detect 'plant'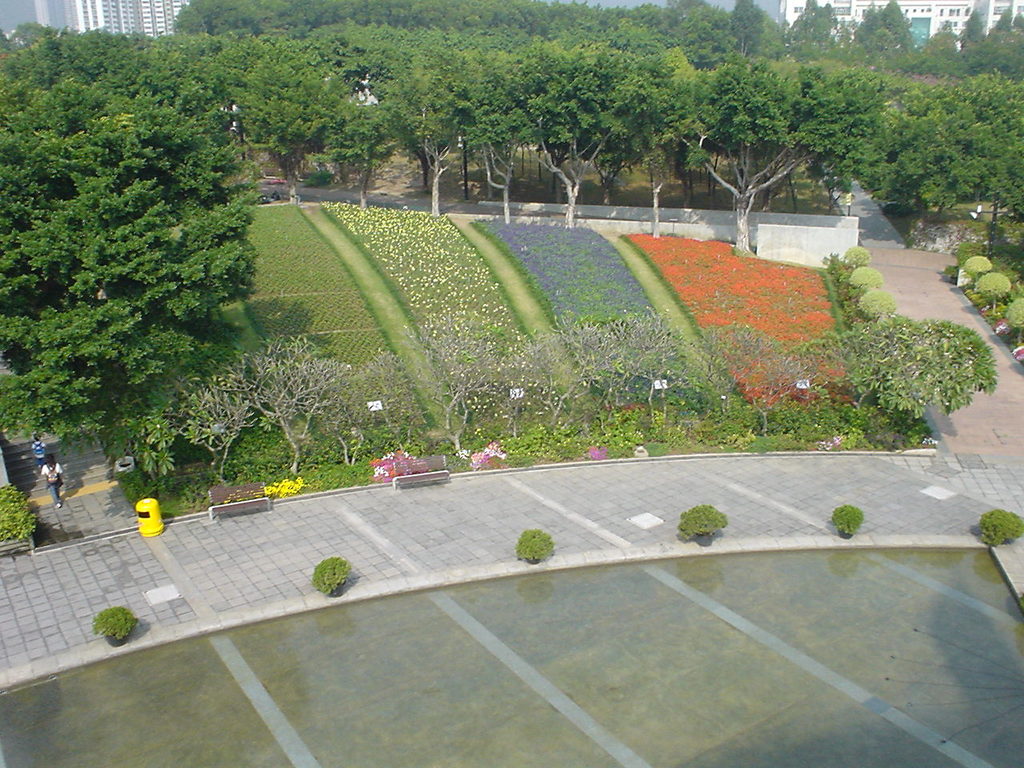
[828, 505, 865, 538]
